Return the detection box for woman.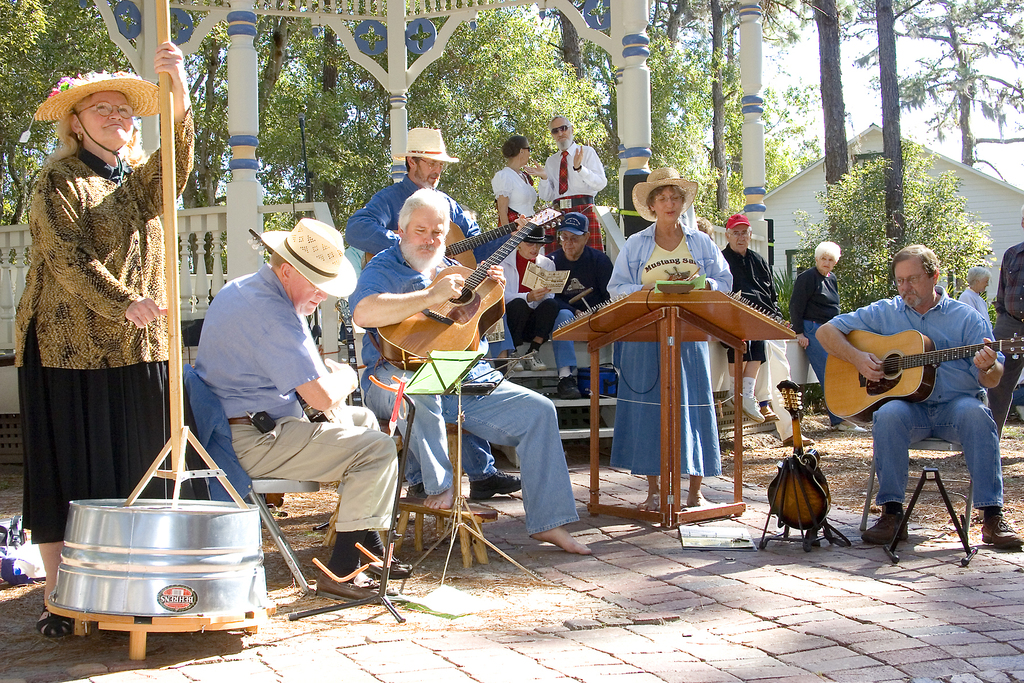
pyautogui.locateOnScreen(609, 164, 743, 522).
